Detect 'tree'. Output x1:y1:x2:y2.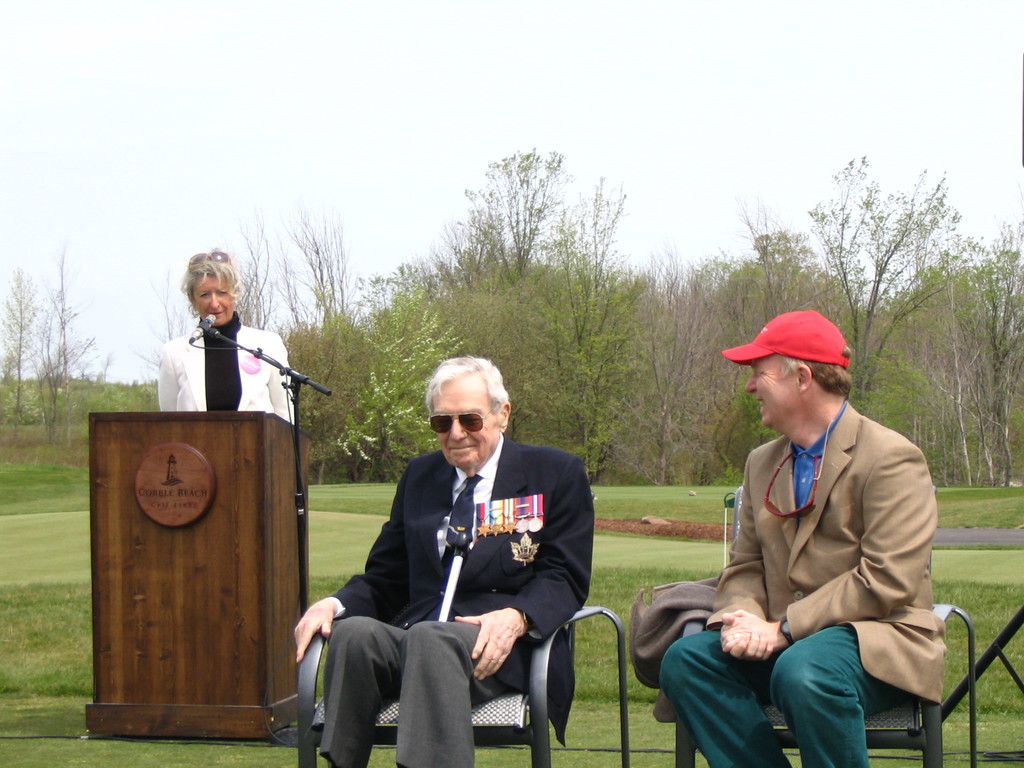
424:149:602:337.
